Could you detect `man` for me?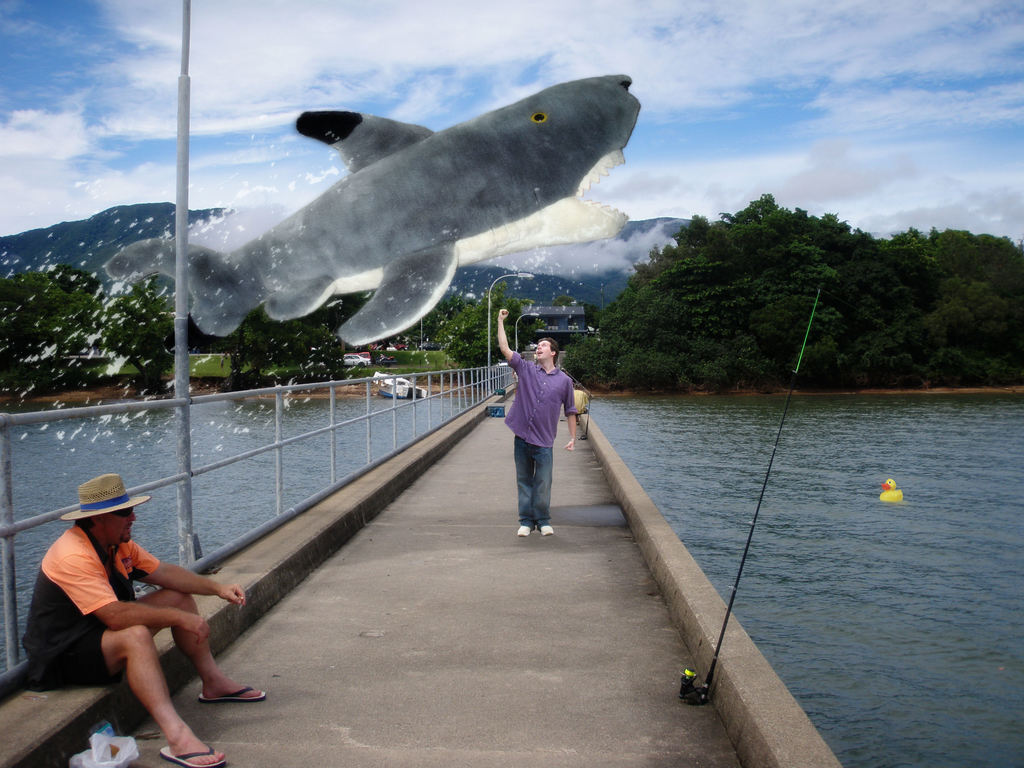
Detection result: x1=499 y1=308 x2=583 y2=540.
